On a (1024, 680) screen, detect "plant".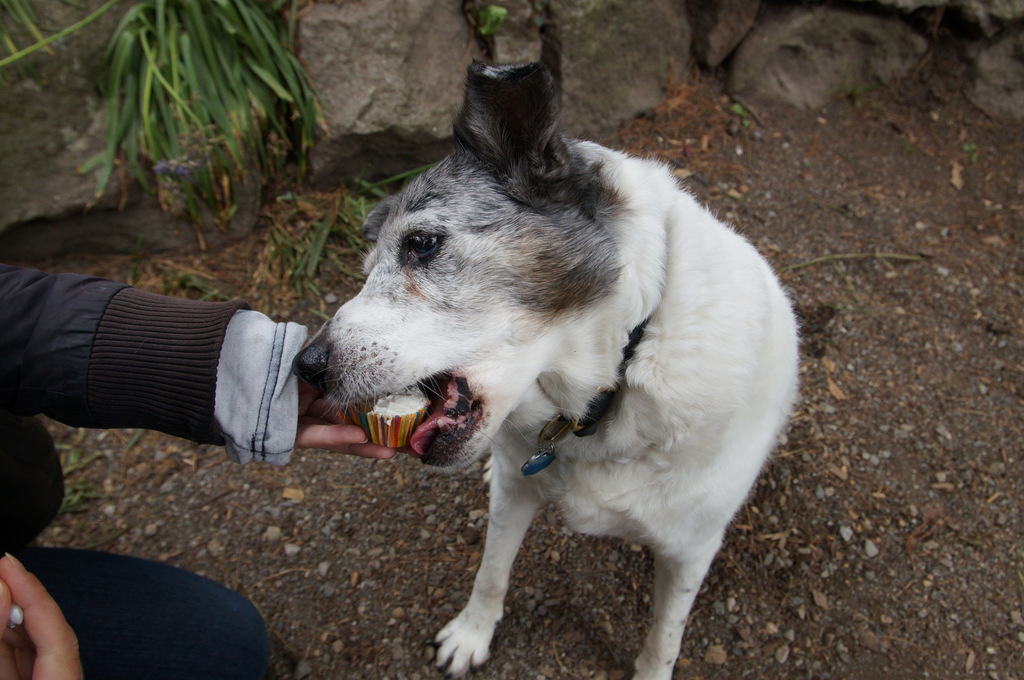
269:168:419:303.
